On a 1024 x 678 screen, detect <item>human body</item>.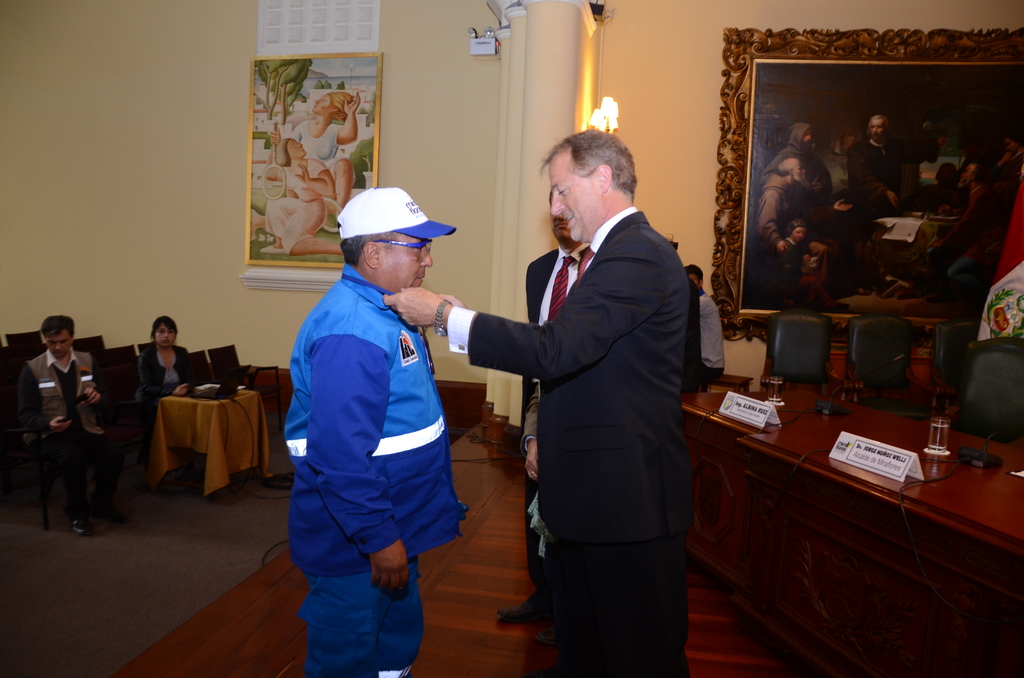
271:94:364:227.
